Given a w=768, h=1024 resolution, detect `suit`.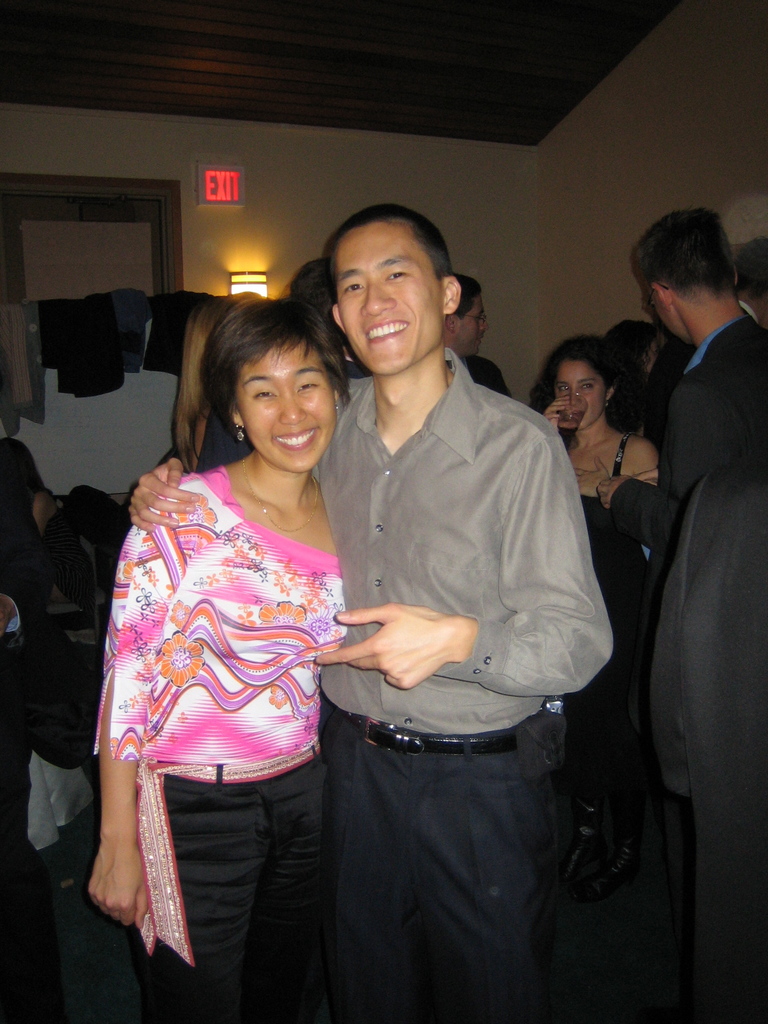
{"left": 612, "top": 248, "right": 767, "bottom": 620}.
